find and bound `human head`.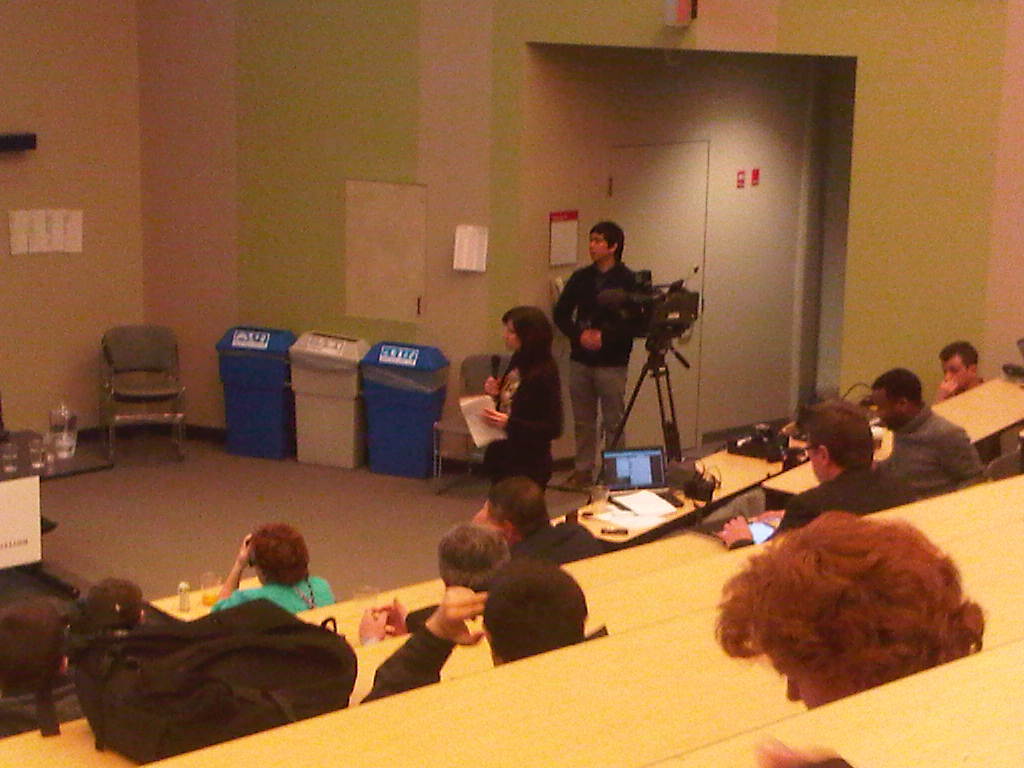
Bound: bbox(502, 306, 556, 353).
